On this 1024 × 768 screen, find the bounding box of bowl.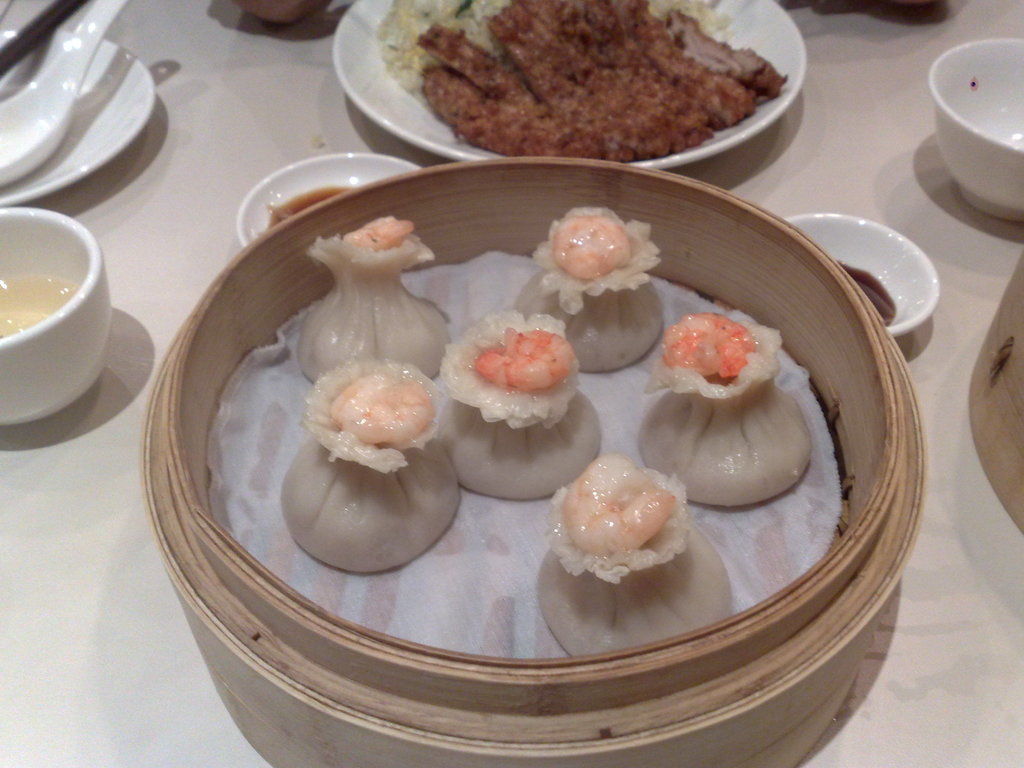
Bounding box: 239, 156, 424, 246.
